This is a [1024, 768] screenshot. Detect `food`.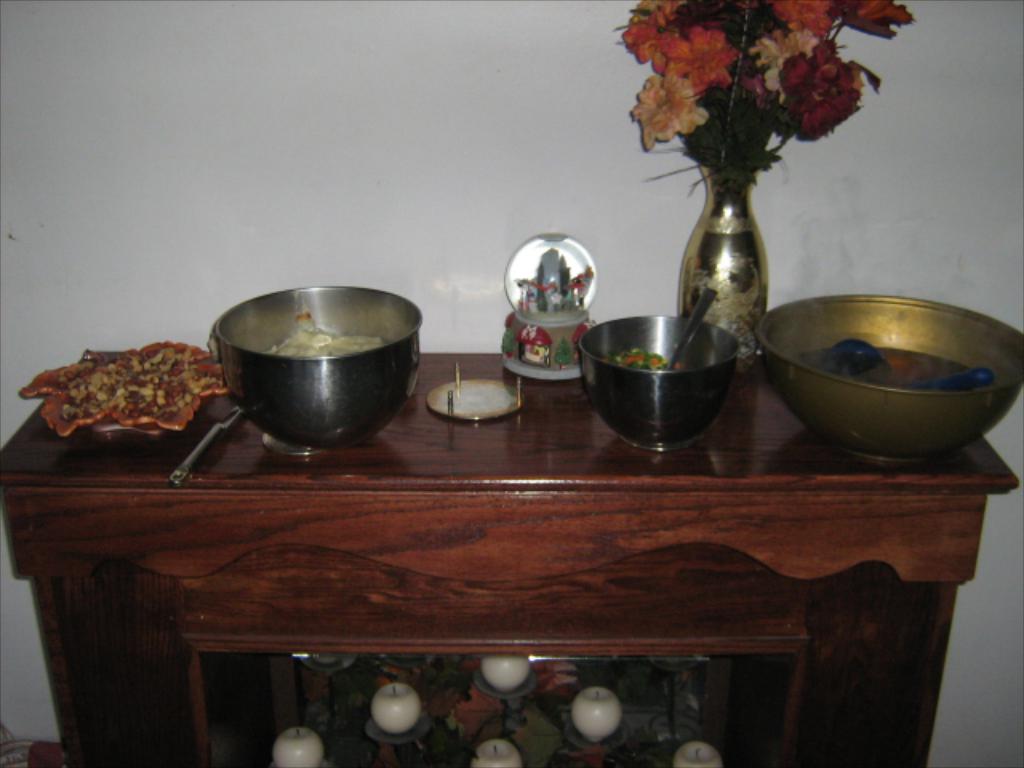
l=14, t=384, r=27, b=395.
